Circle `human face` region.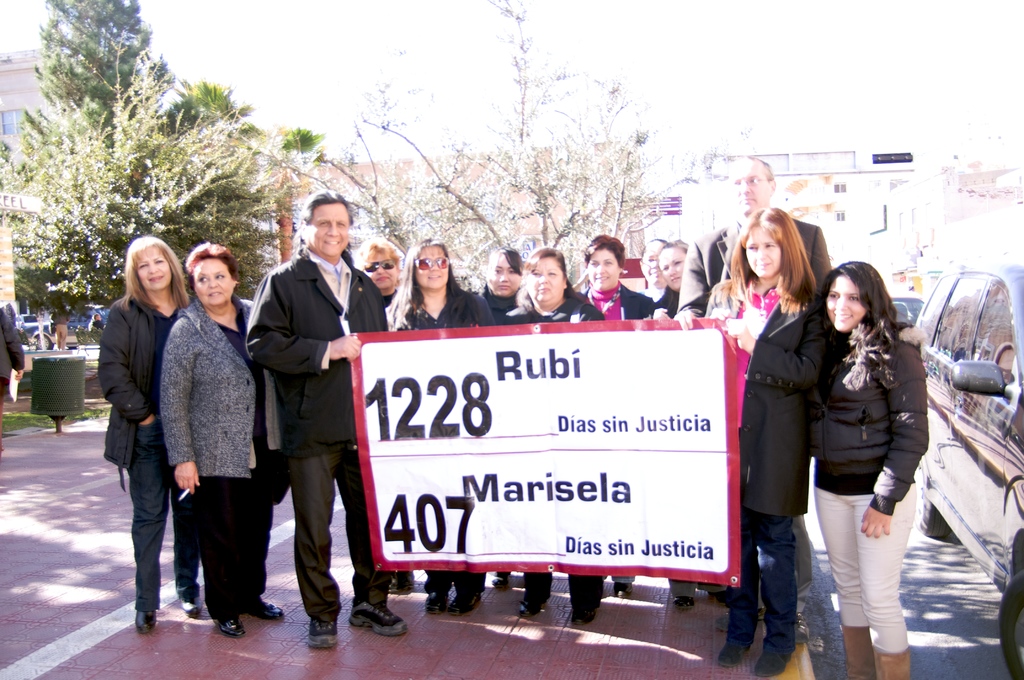
Region: [826,277,858,332].
